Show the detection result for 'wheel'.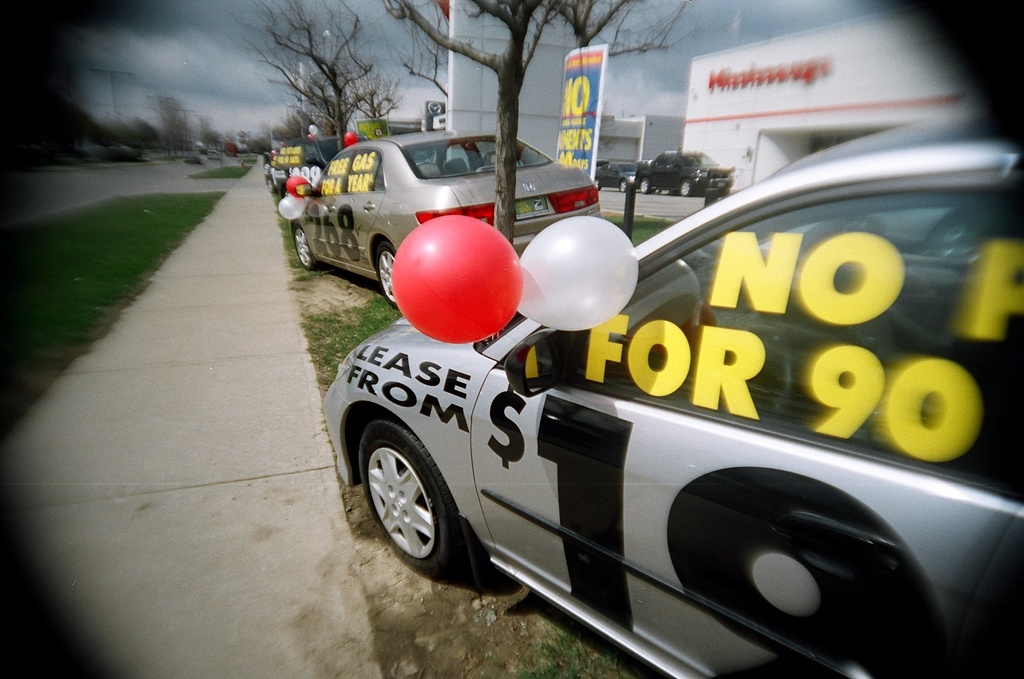
[295, 224, 314, 269].
